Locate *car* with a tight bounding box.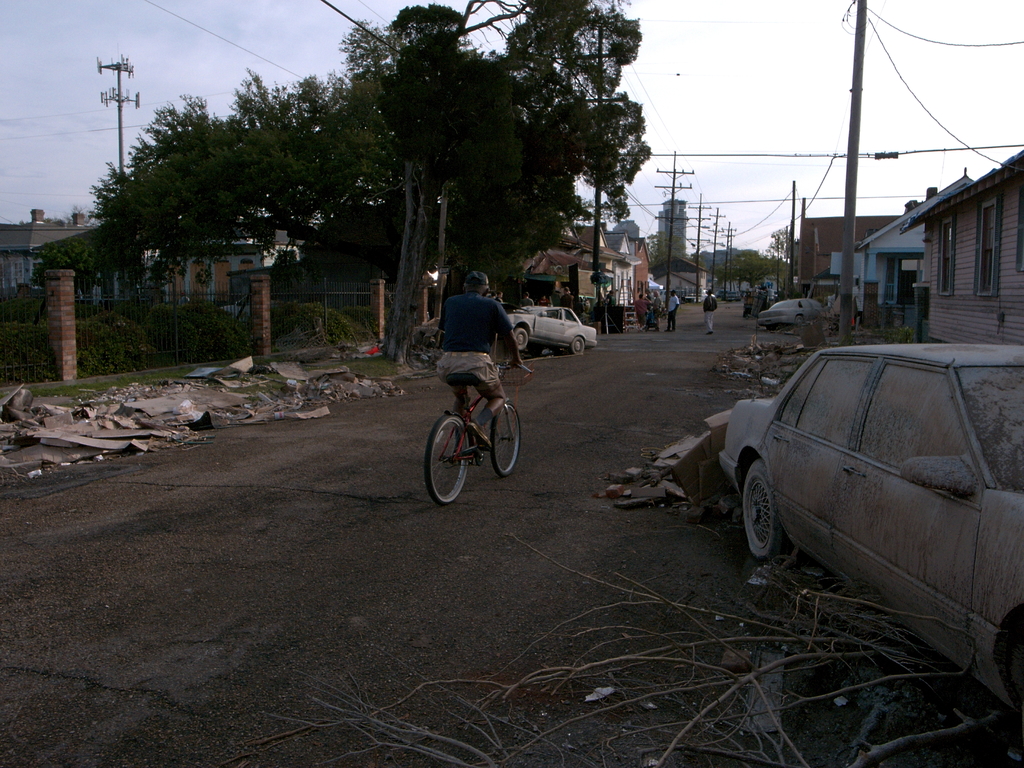
BBox(750, 298, 823, 337).
